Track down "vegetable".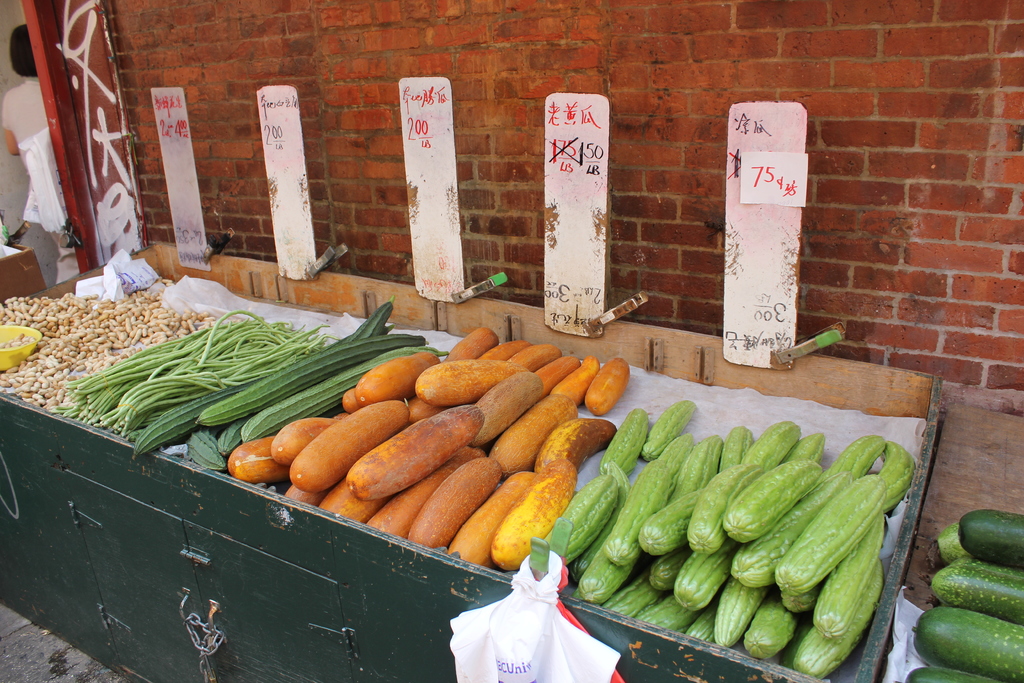
Tracked to pyautogui.locateOnScreen(934, 557, 1023, 630).
